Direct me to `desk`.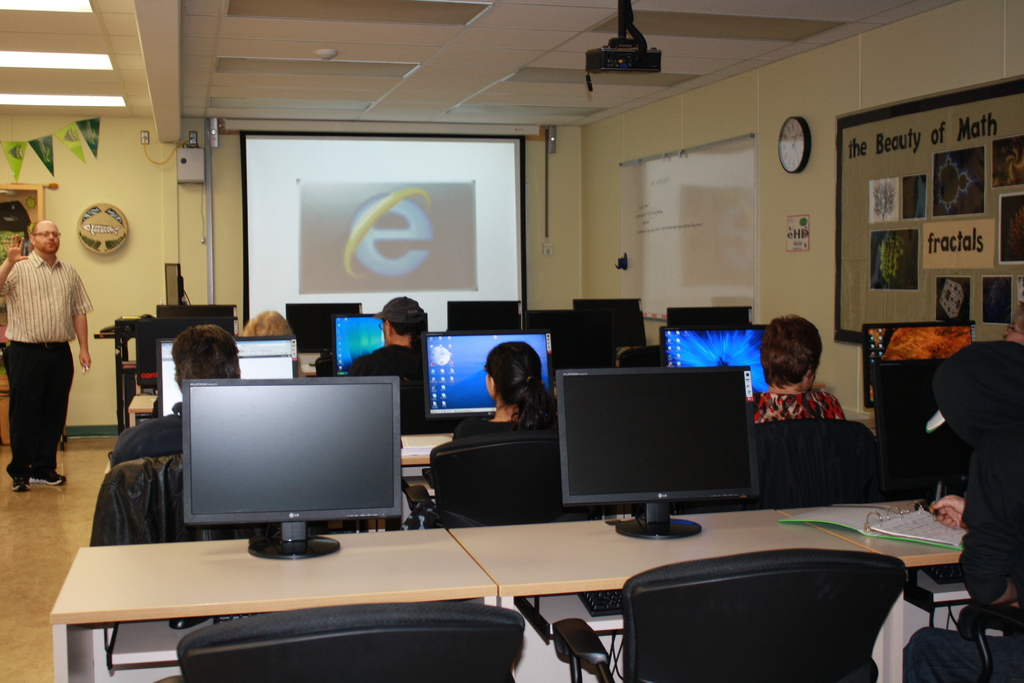
Direction: detection(15, 500, 573, 673).
